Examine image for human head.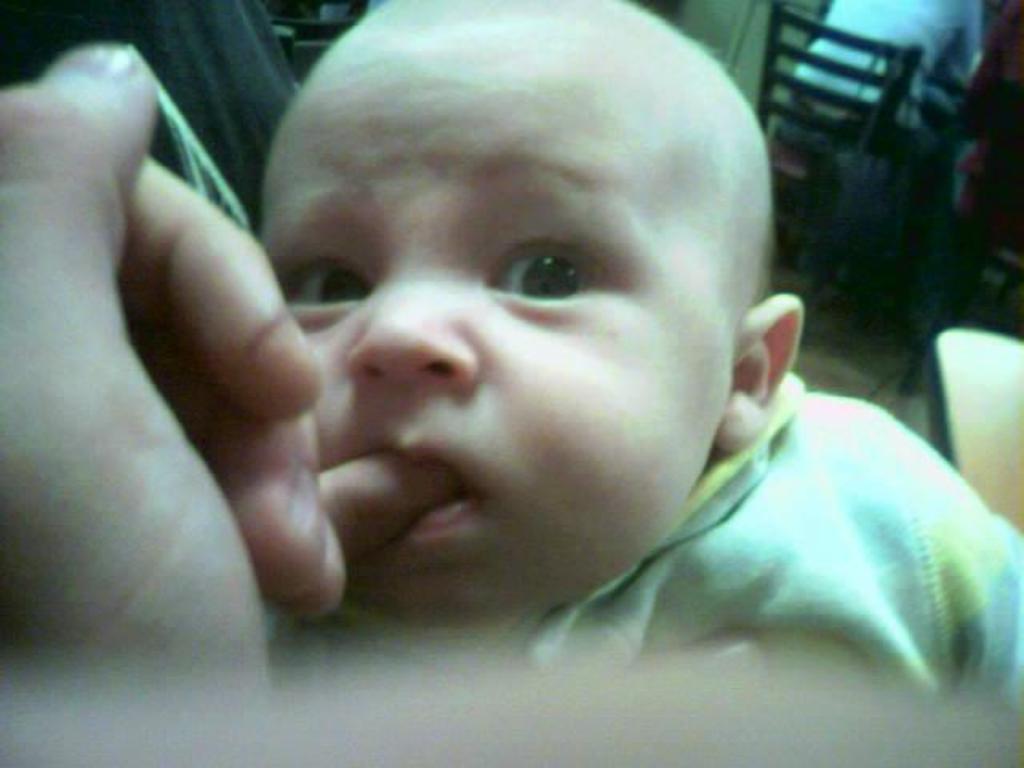
Examination result: 251,0,835,590.
